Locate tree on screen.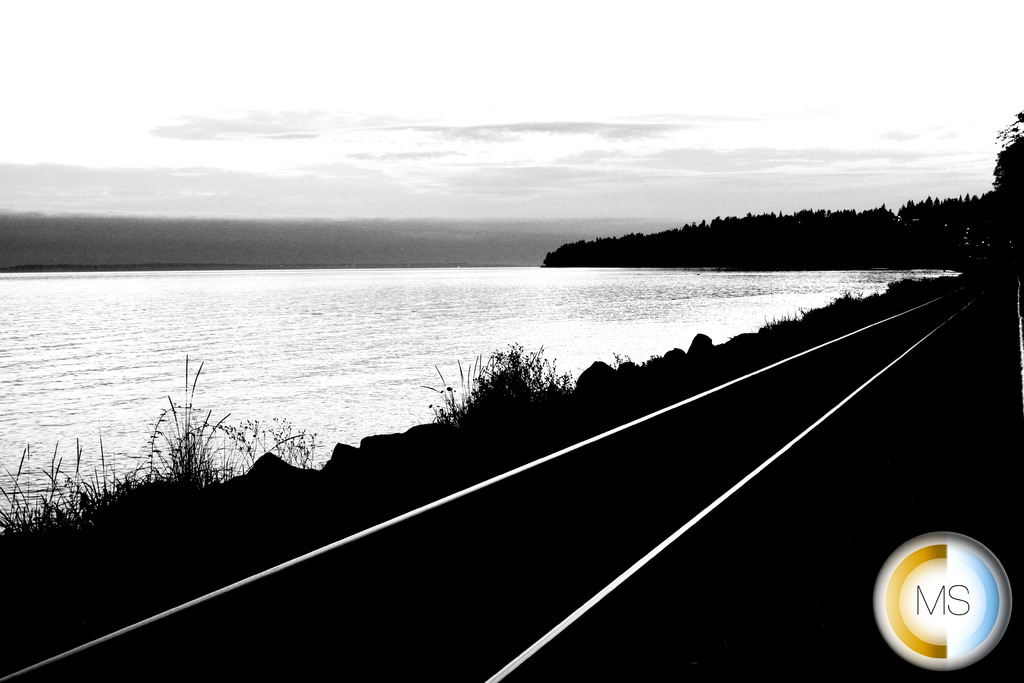
On screen at 991,110,1021,256.
